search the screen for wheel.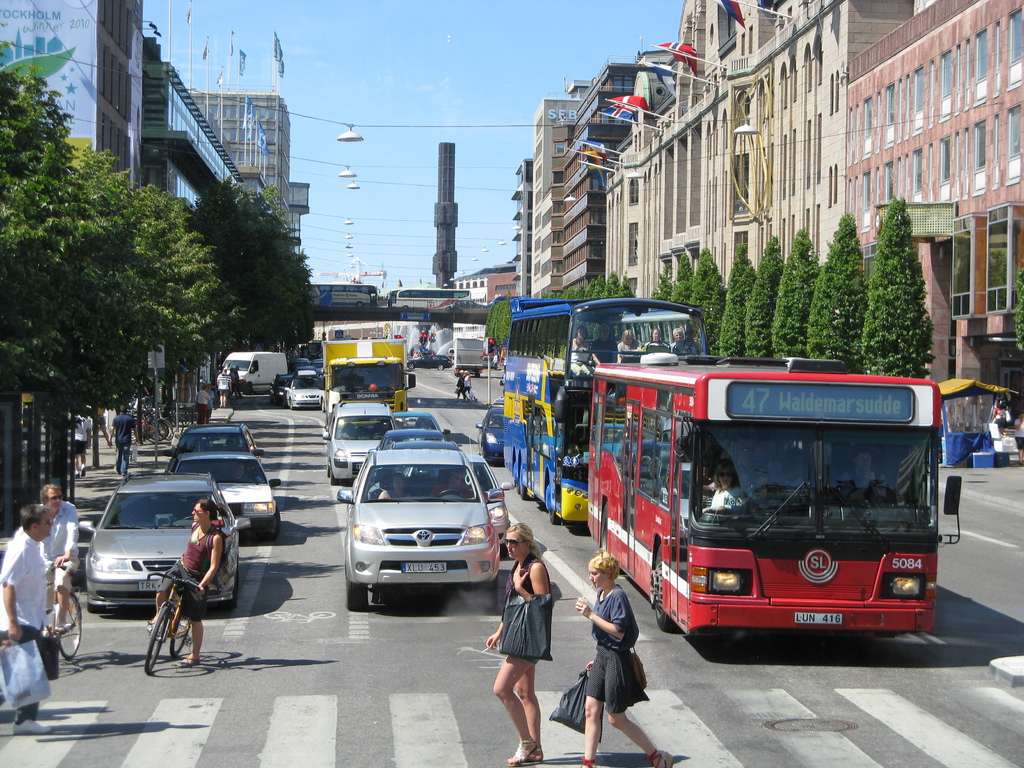
Found at pyautogui.locateOnScreen(289, 397, 292, 410).
